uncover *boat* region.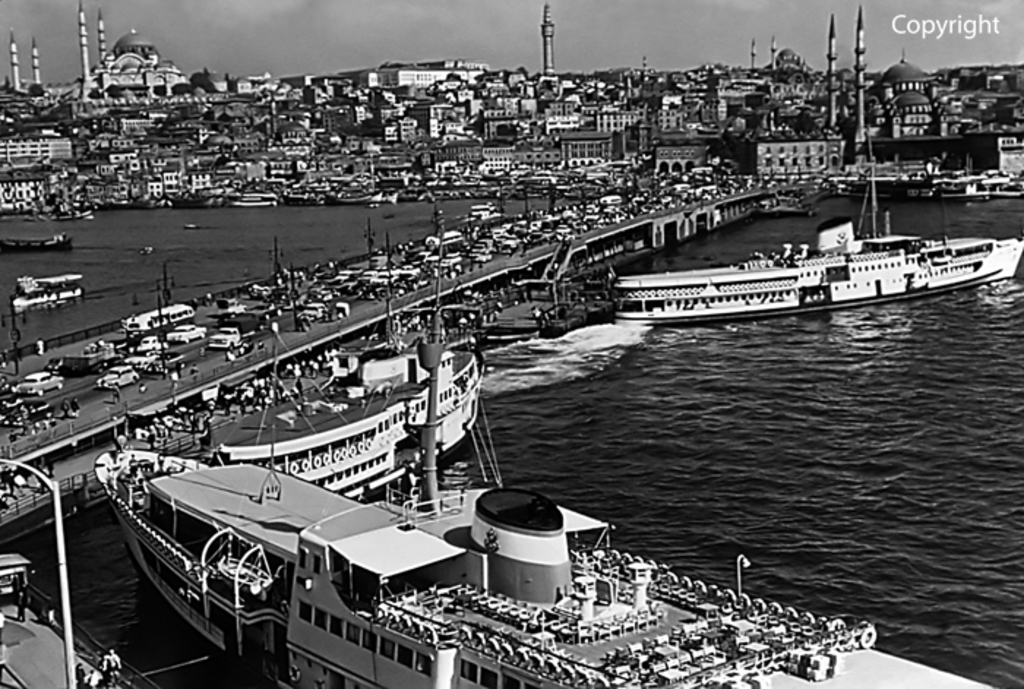
Uncovered: box=[0, 531, 157, 688].
